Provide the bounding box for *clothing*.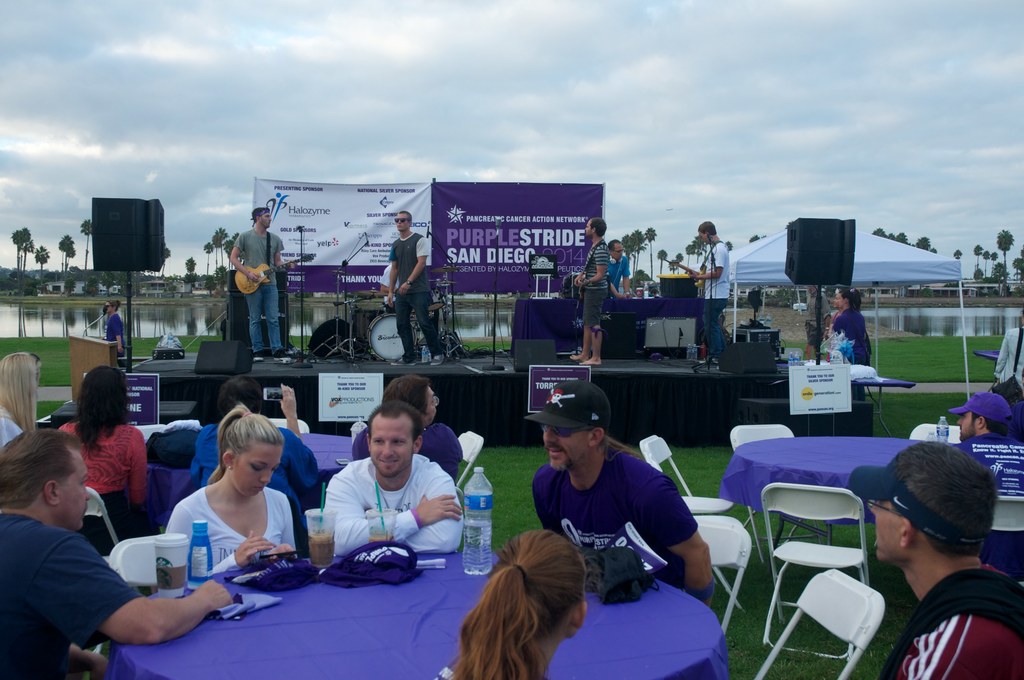
{"x1": 105, "y1": 313, "x2": 123, "y2": 367}.
